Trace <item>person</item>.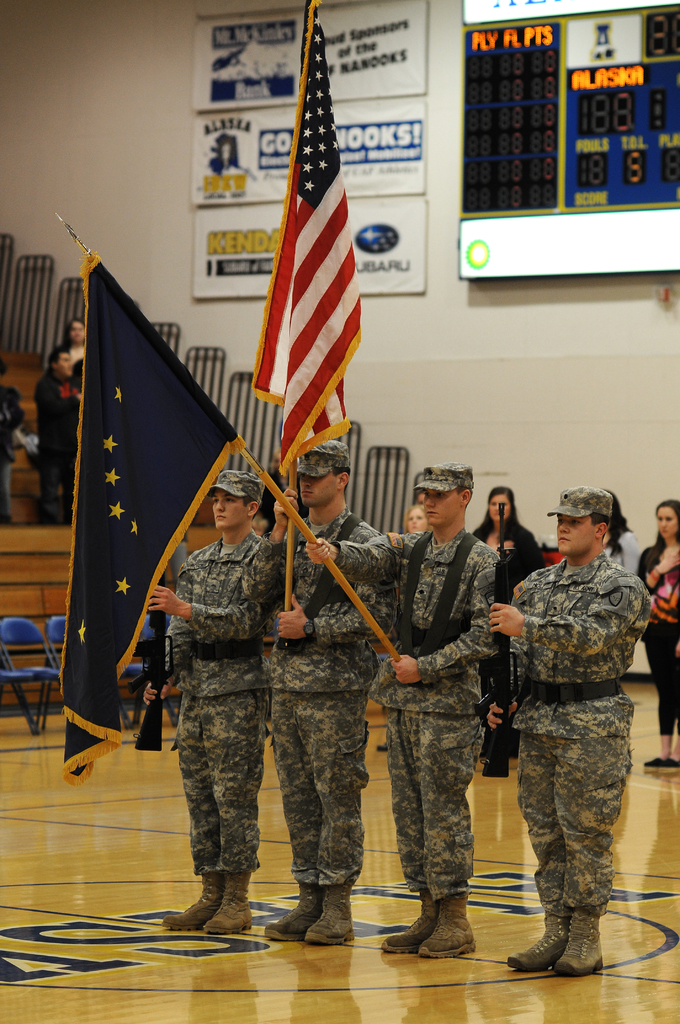
Traced to left=304, top=465, right=505, bottom=960.
